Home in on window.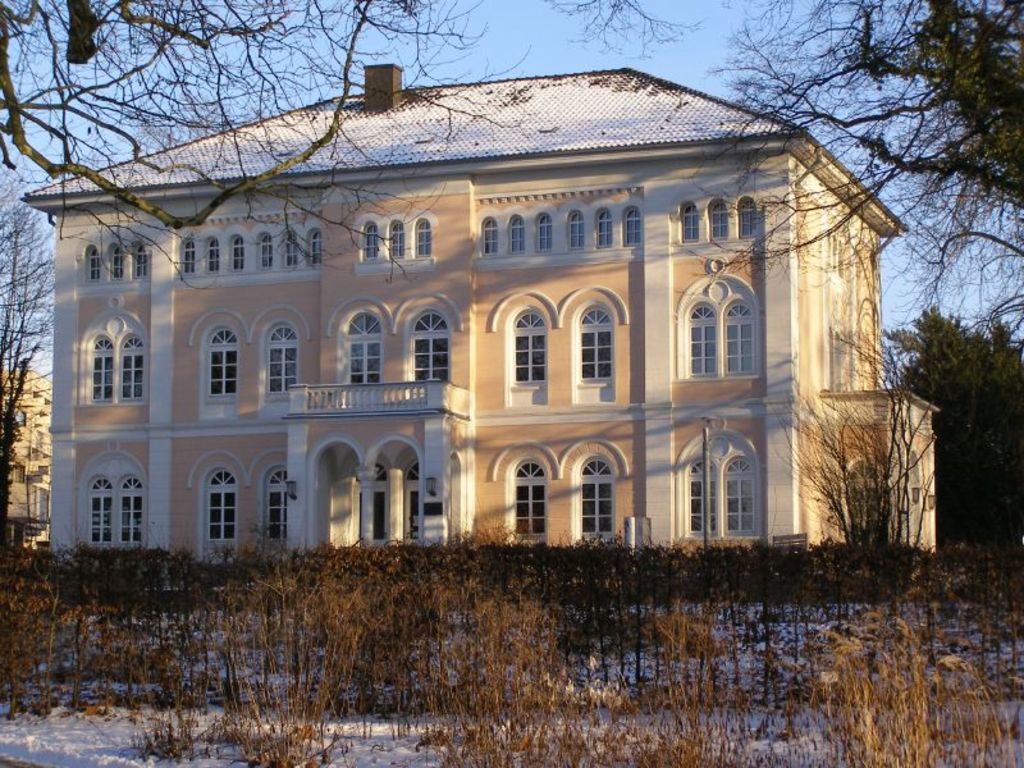
Homed in at crop(596, 204, 603, 257).
